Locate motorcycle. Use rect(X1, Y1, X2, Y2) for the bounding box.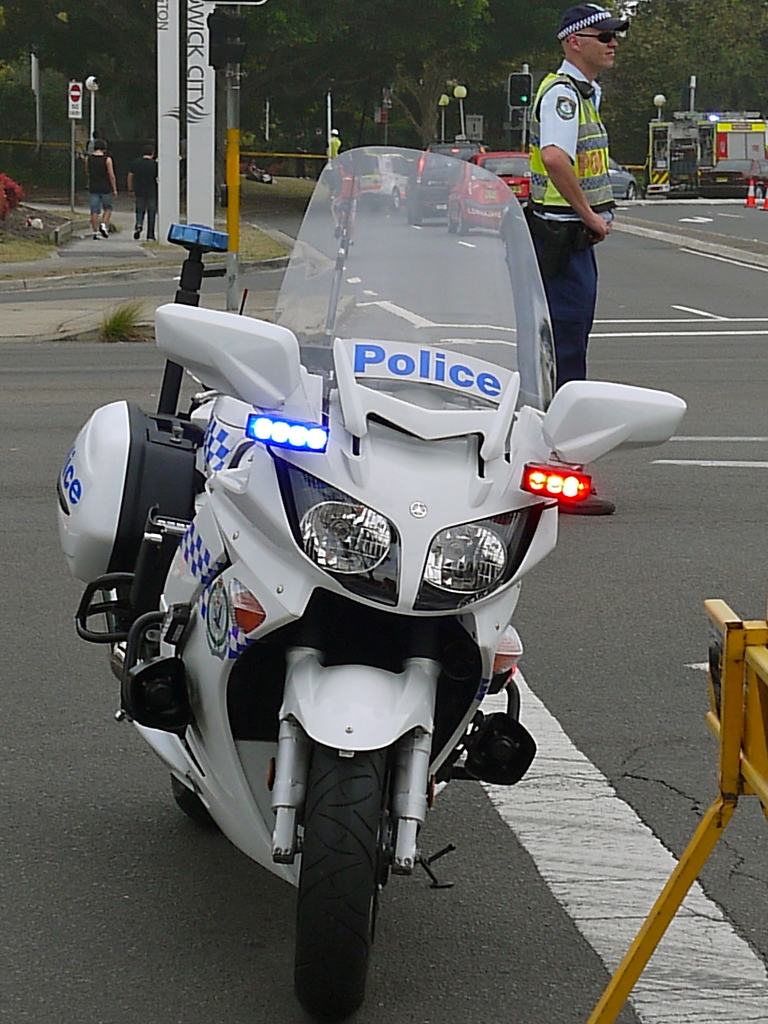
rect(77, 133, 644, 987).
